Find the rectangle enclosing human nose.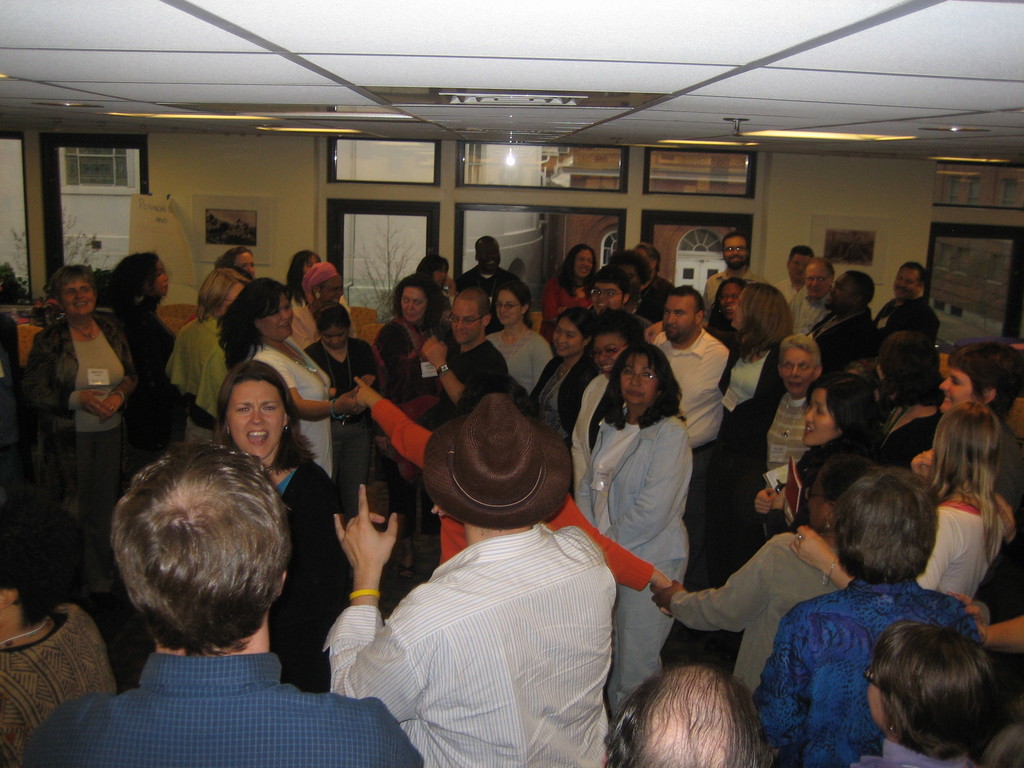
[557, 333, 566, 344].
